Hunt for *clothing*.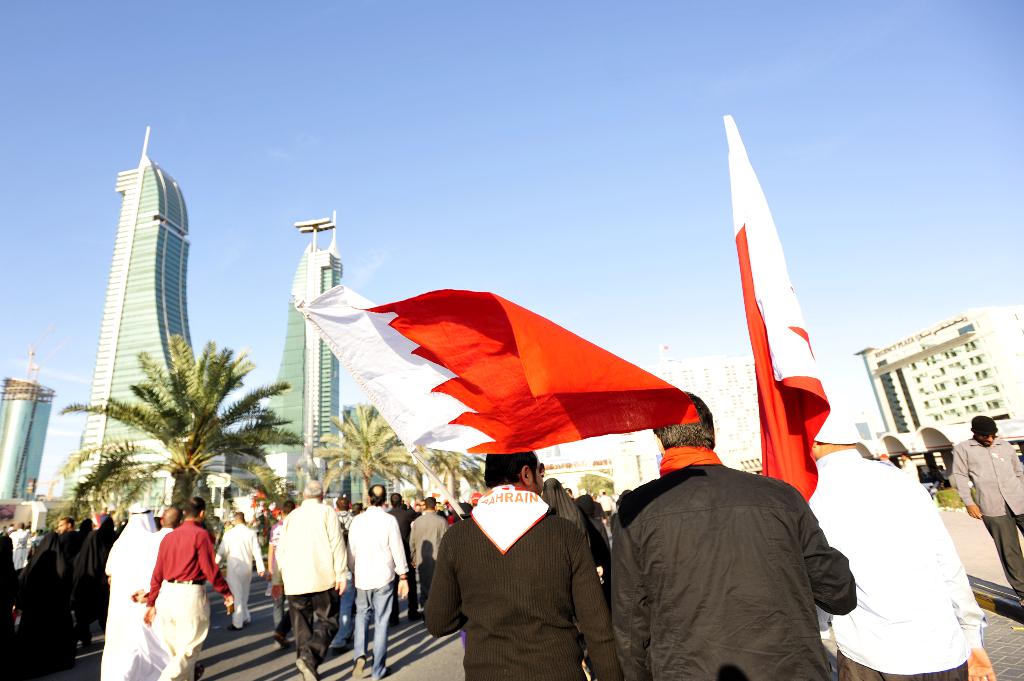
Hunted down at bbox=(266, 522, 293, 627).
